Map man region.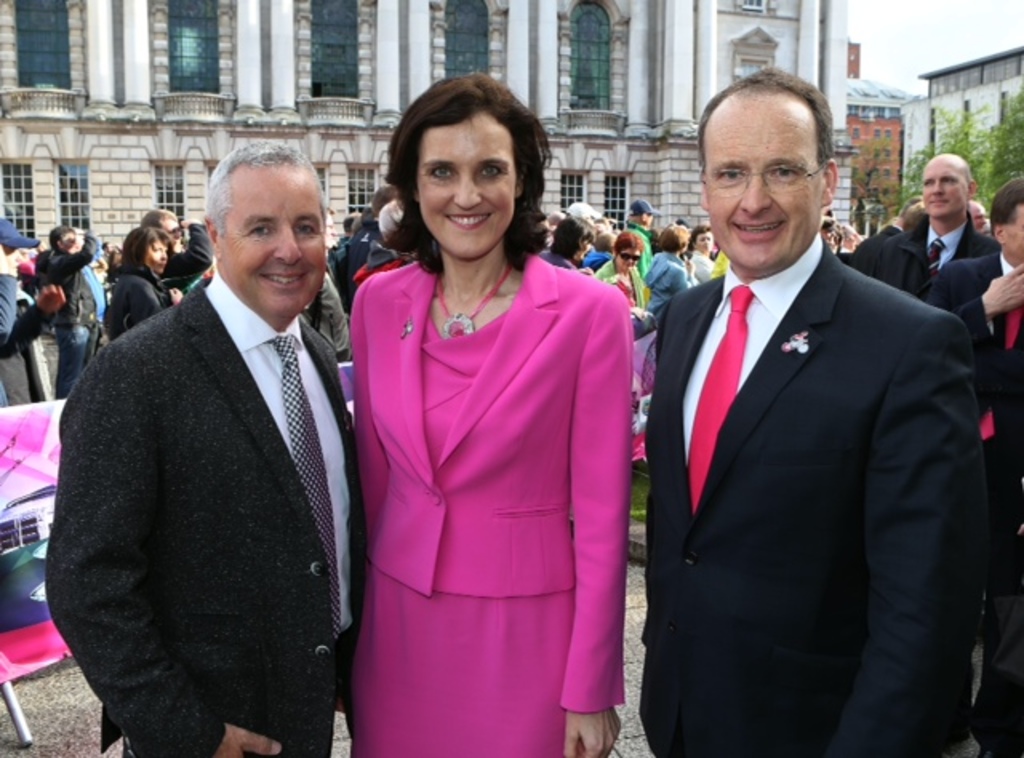
Mapped to {"left": 141, "top": 208, "right": 216, "bottom": 289}.
